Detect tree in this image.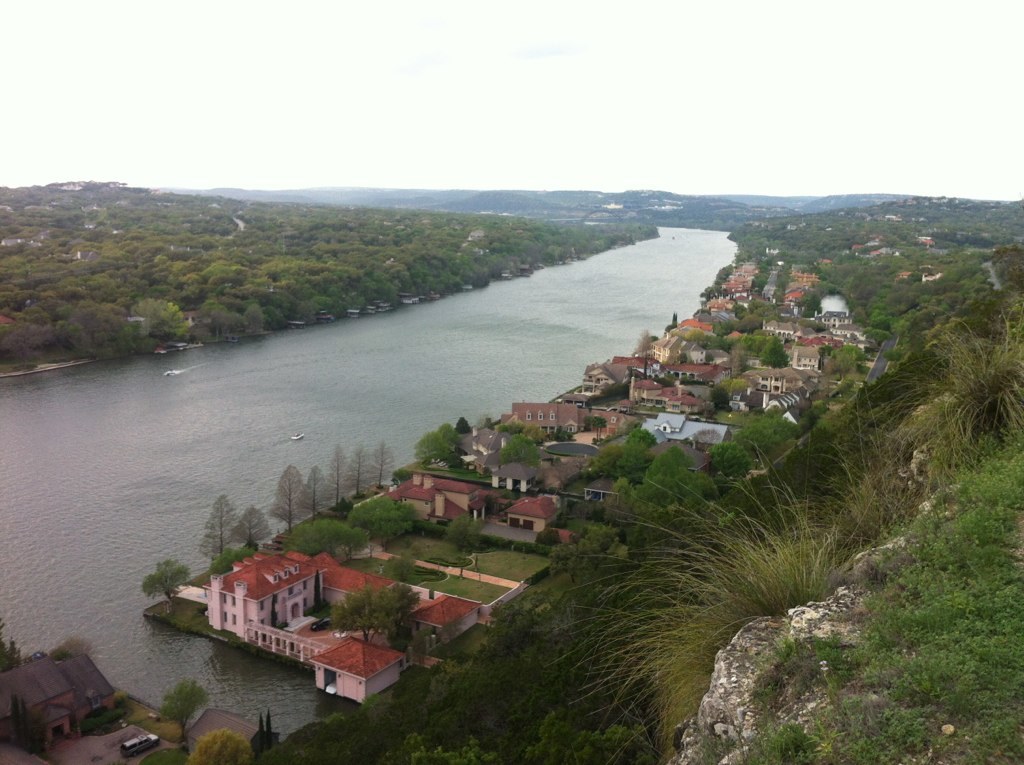
Detection: crop(710, 383, 729, 410).
